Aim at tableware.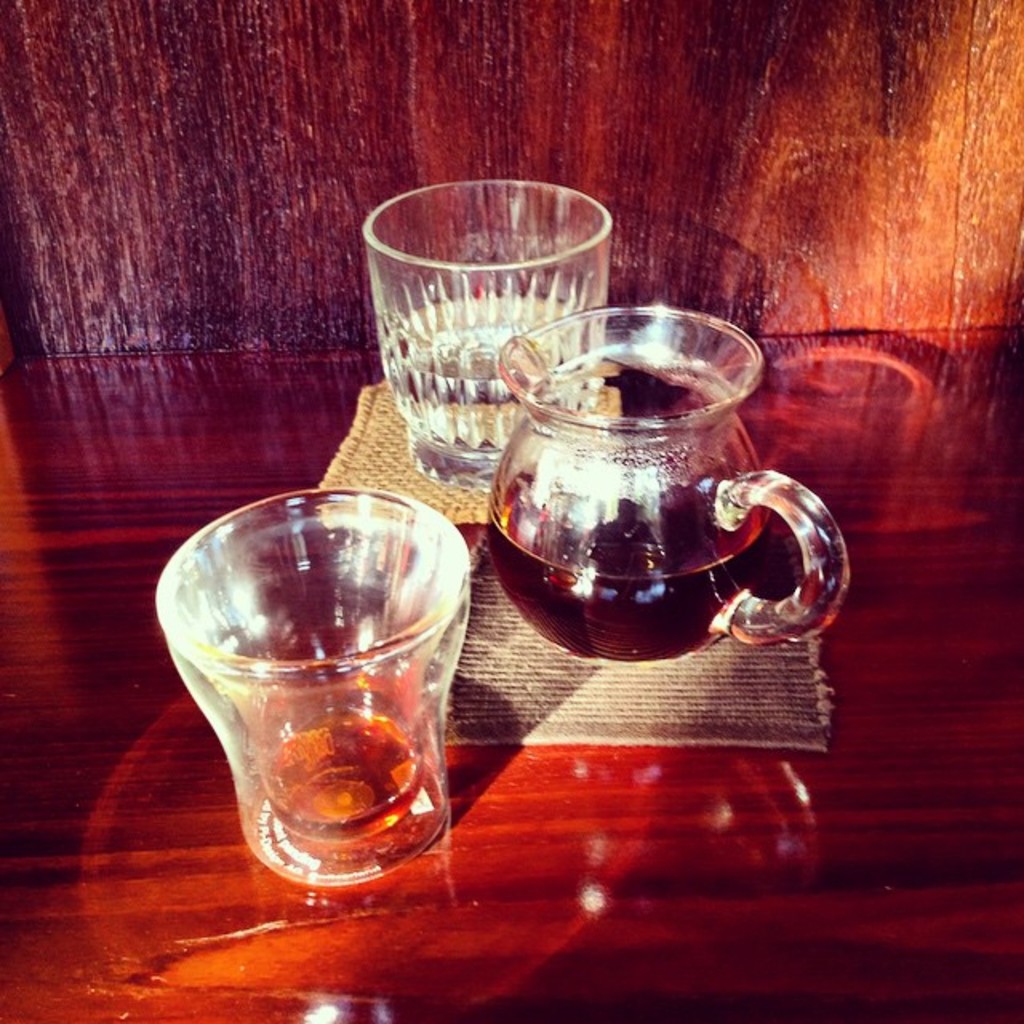
Aimed at bbox(147, 499, 486, 906).
